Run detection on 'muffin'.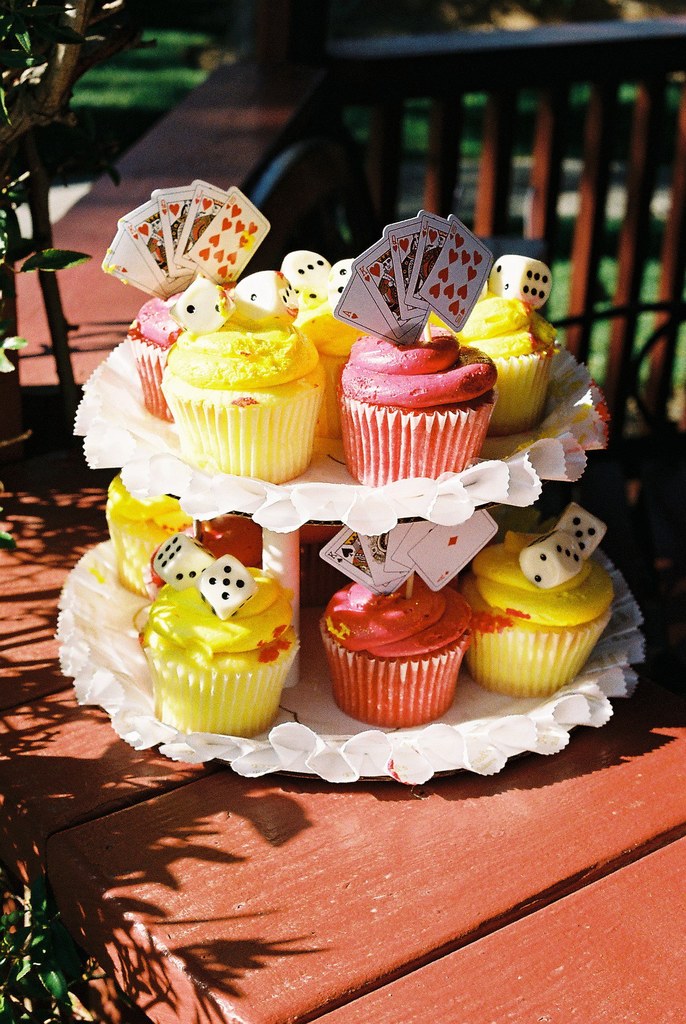
Result: x1=334 y1=214 x2=501 y2=489.
